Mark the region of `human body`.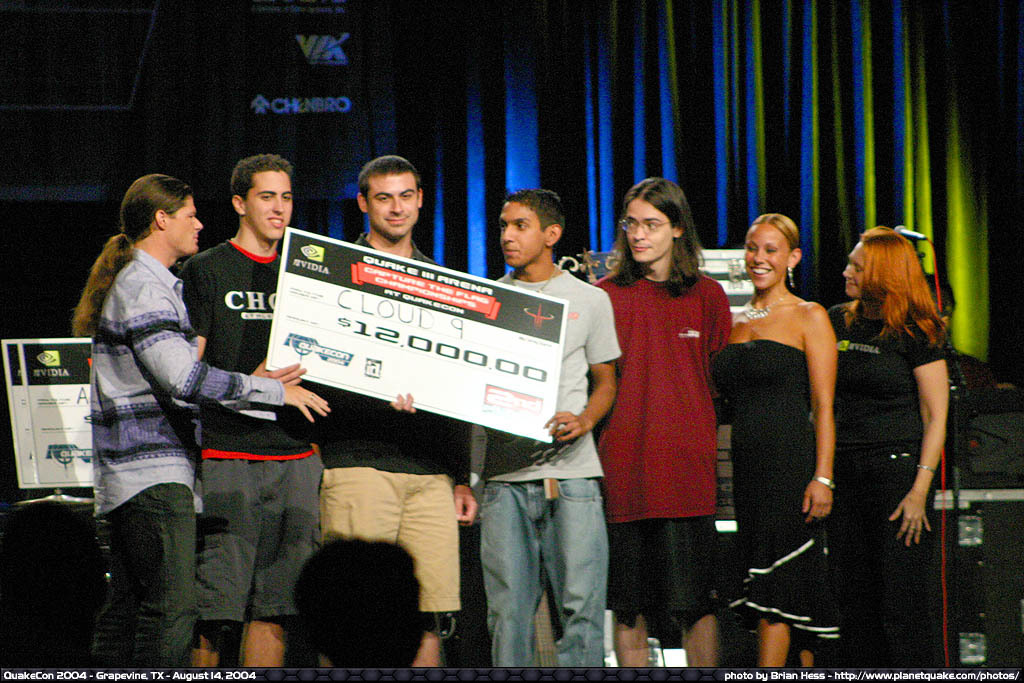
Region: [x1=86, y1=254, x2=329, y2=679].
